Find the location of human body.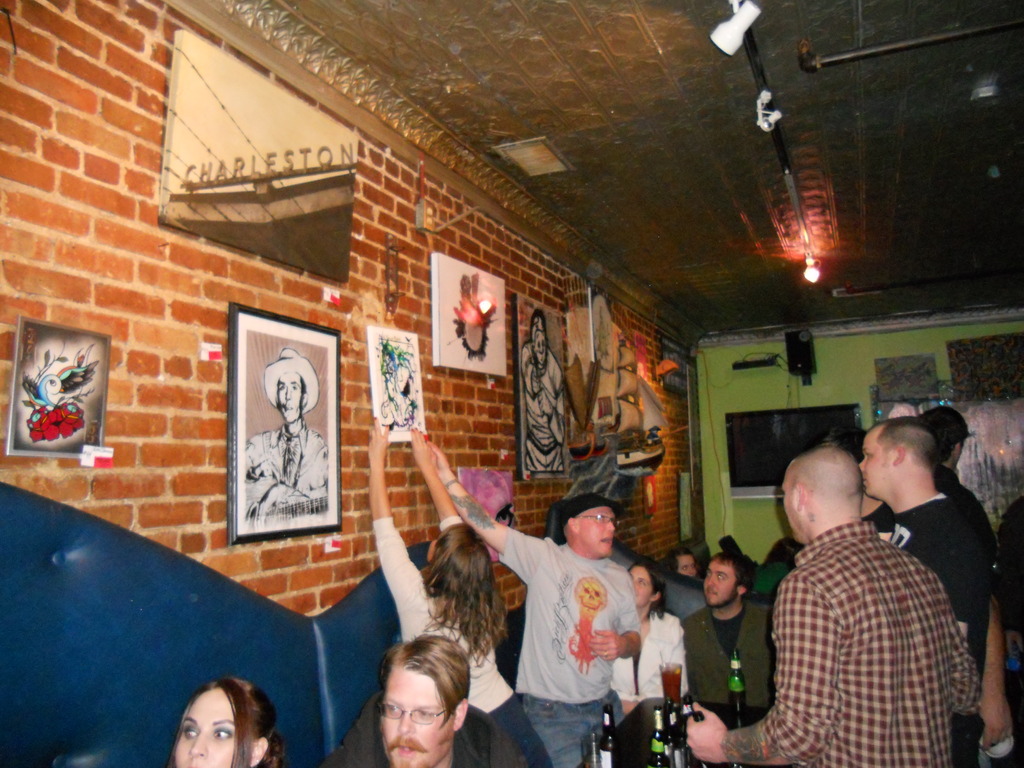
Location: {"left": 517, "top": 358, "right": 578, "bottom": 471}.
